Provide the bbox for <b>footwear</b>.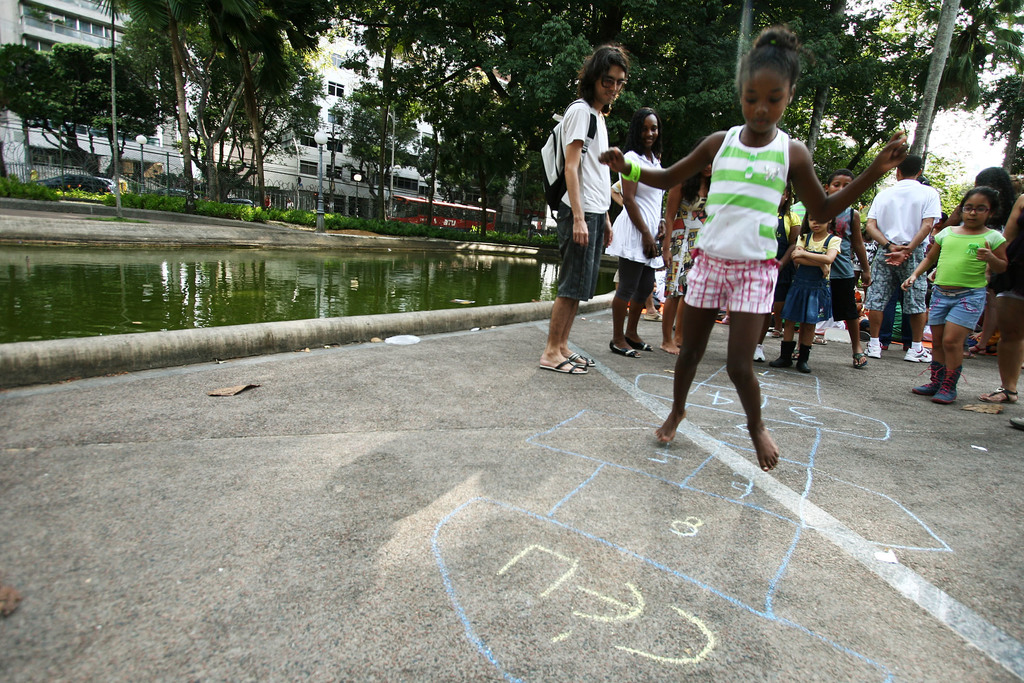
locate(977, 383, 1012, 405).
